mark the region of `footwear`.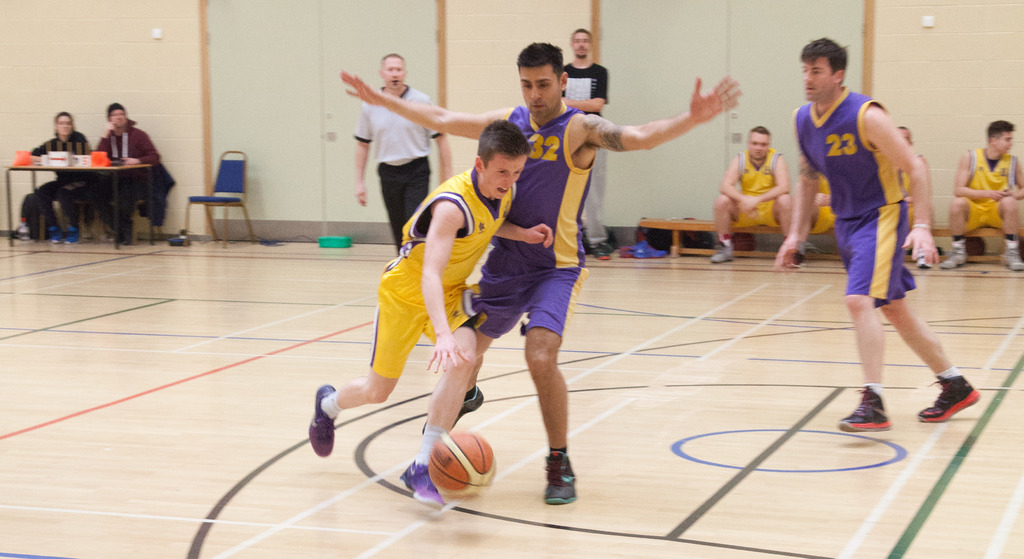
Region: [left=1004, top=250, right=1023, bottom=273].
